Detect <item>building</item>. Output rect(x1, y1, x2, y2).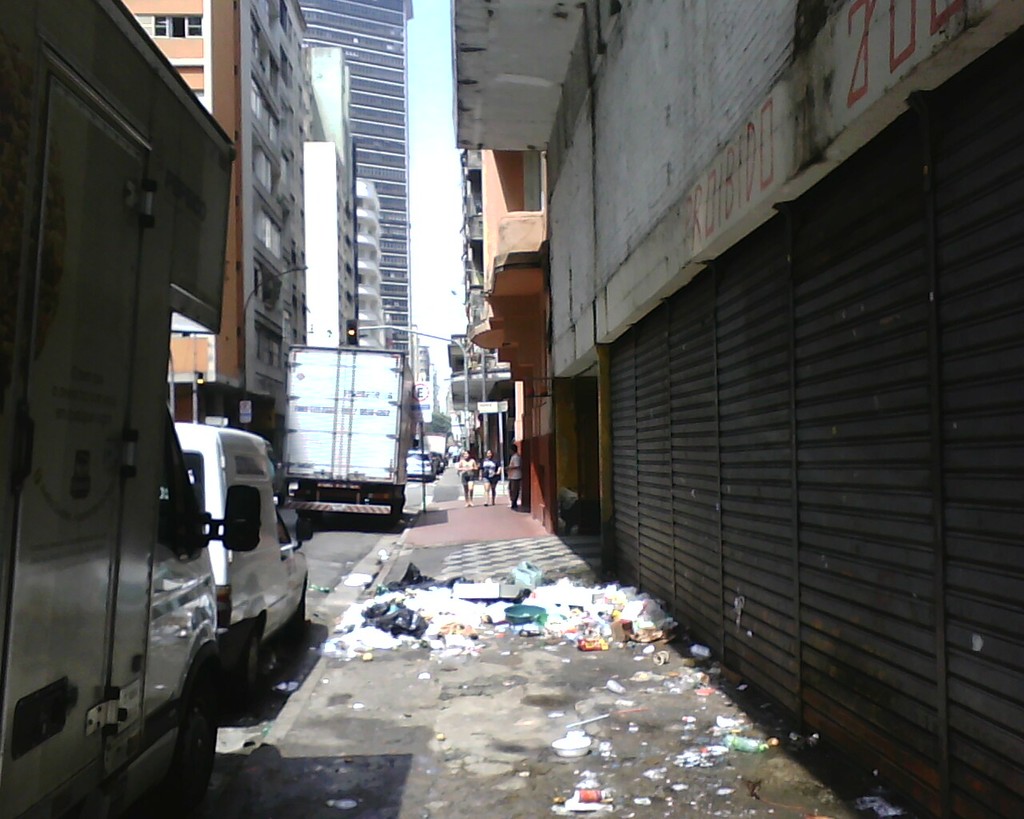
rect(304, 54, 359, 327).
